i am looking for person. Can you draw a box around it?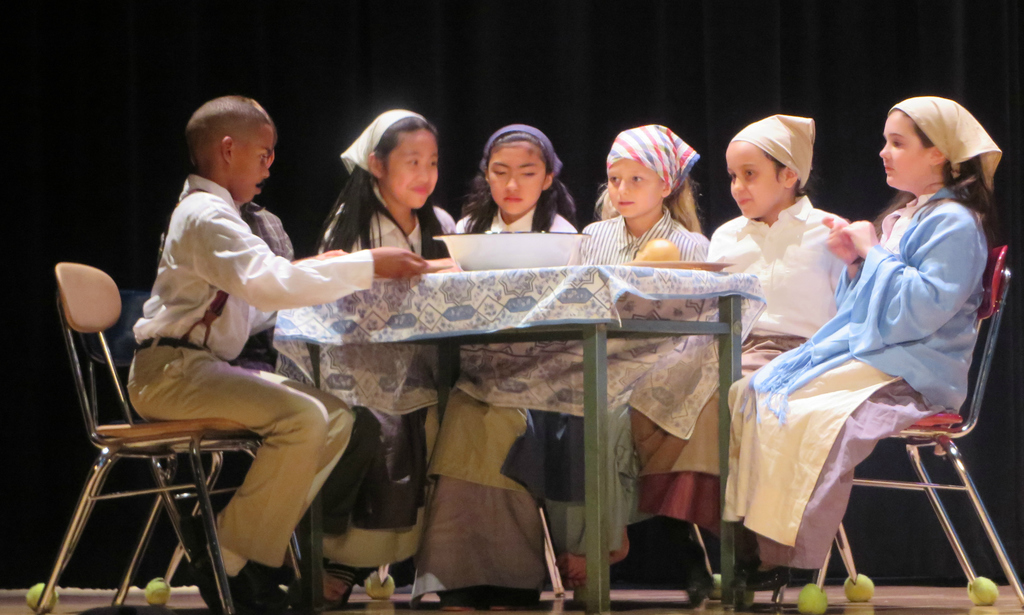
Sure, the bounding box is {"left": 726, "top": 90, "right": 995, "bottom": 603}.
